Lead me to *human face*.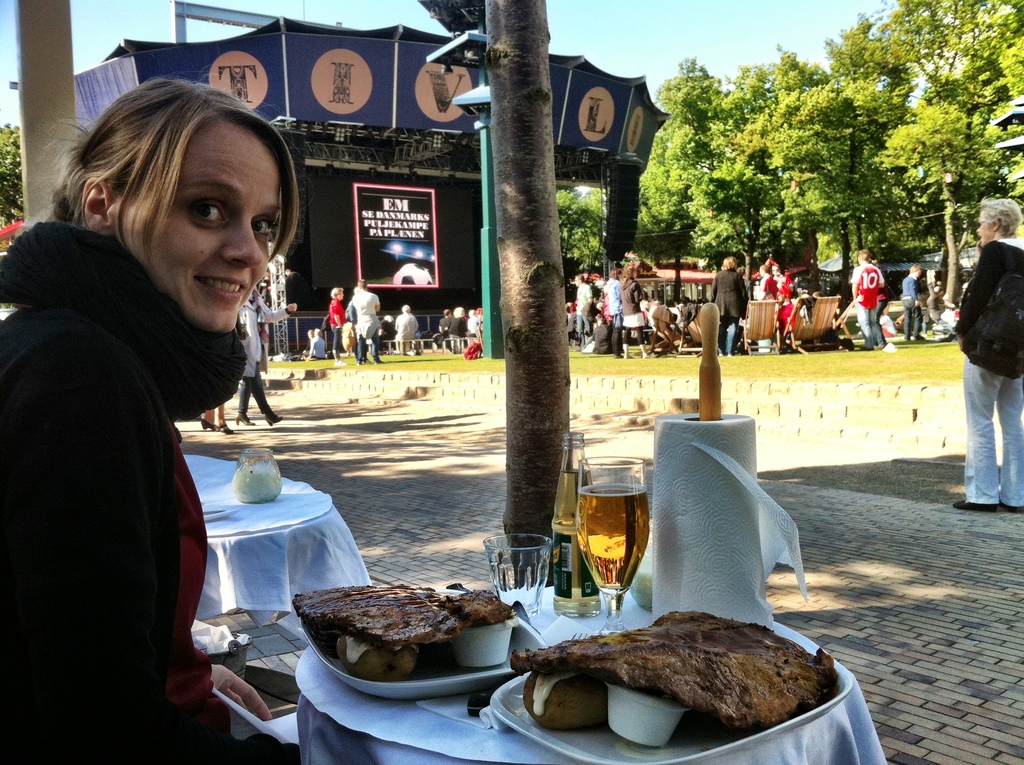
Lead to <box>632,269,639,282</box>.
